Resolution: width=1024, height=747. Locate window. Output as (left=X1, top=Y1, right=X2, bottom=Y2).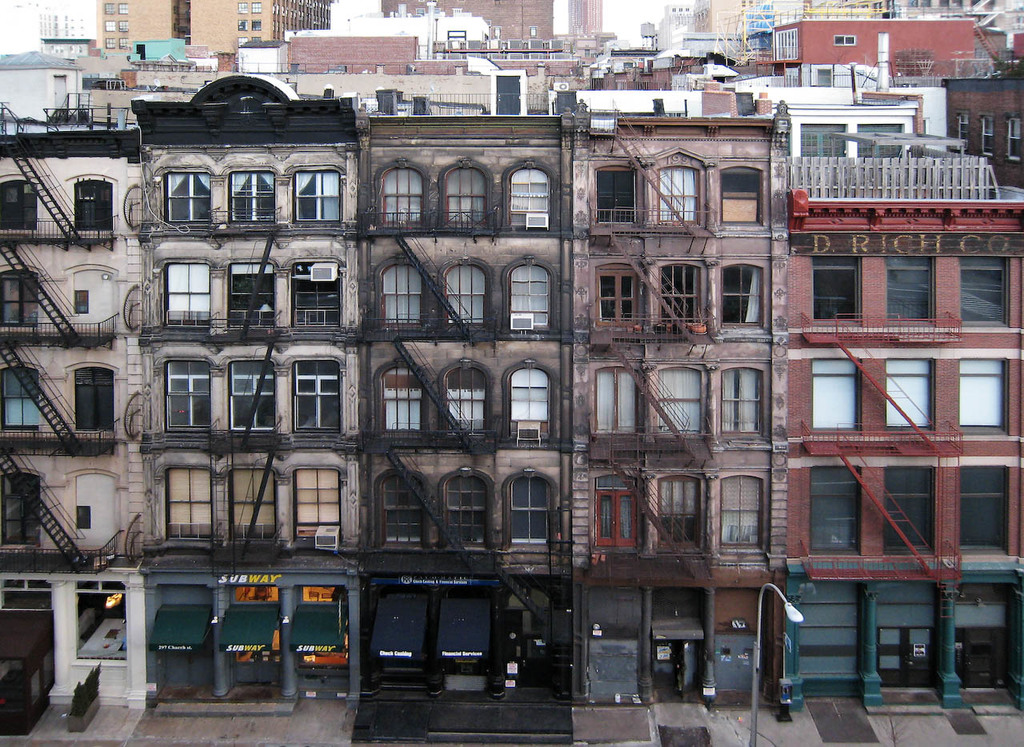
(left=70, top=499, right=95, bottom=533).
